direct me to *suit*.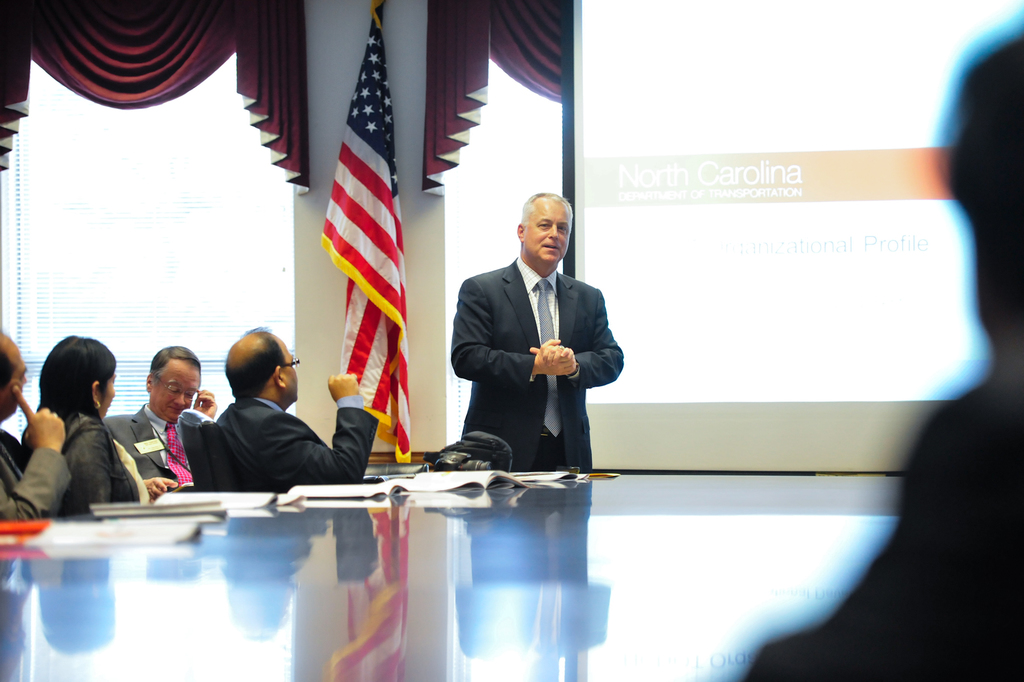
Direction: Rect(214, 395, 383, 493).
